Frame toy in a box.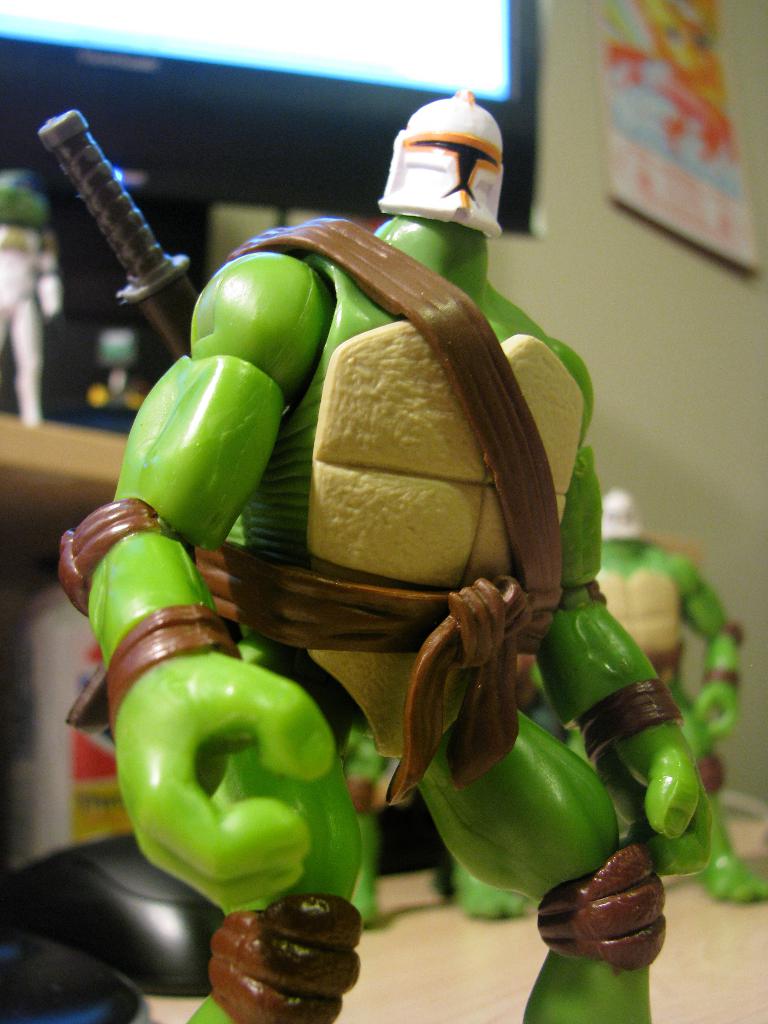
crop(74, 145, 627, 969).
